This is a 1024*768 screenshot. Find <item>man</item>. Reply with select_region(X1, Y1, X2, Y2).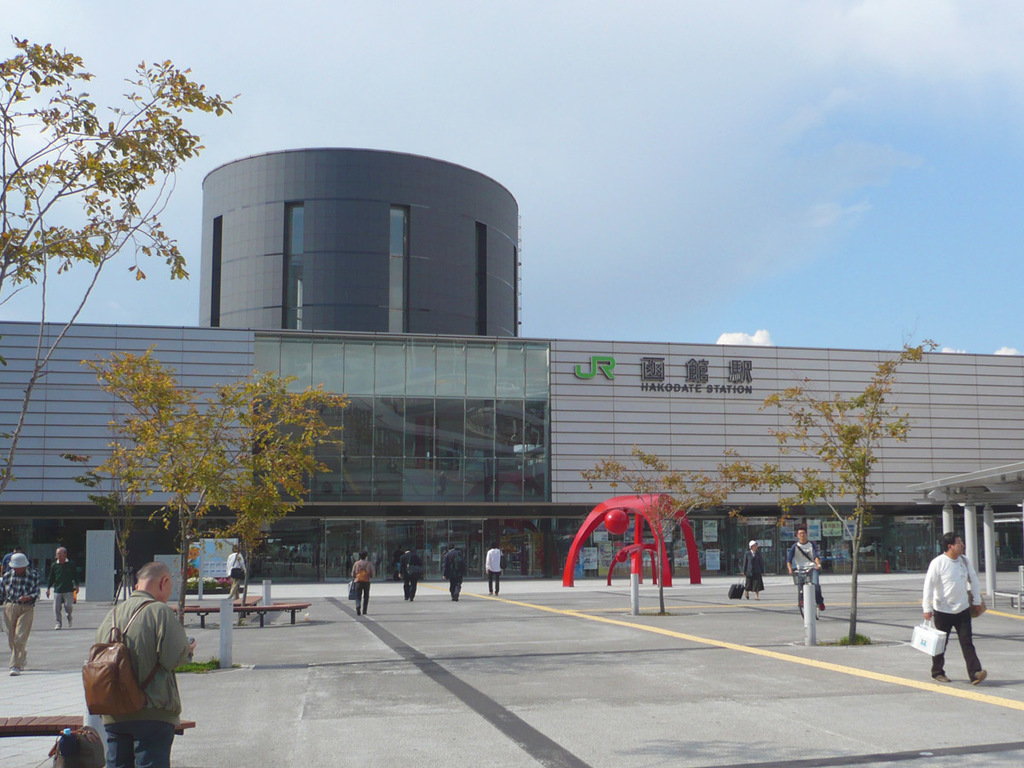
select_region(225, 548, 249, 602).
